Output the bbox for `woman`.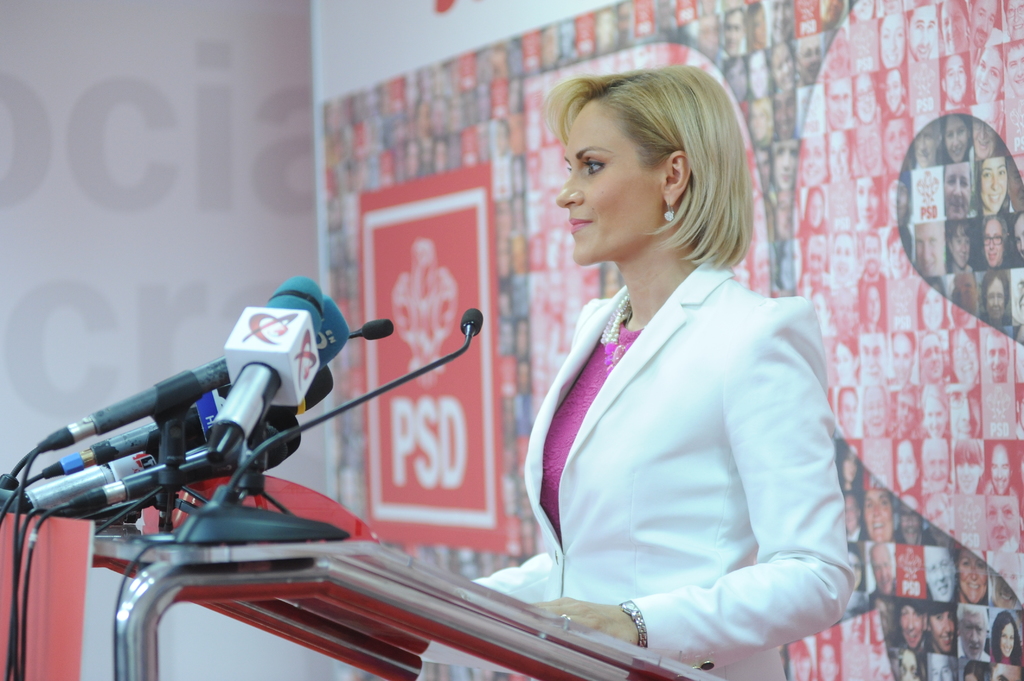
l=745, t=3, r=775, b=58.
